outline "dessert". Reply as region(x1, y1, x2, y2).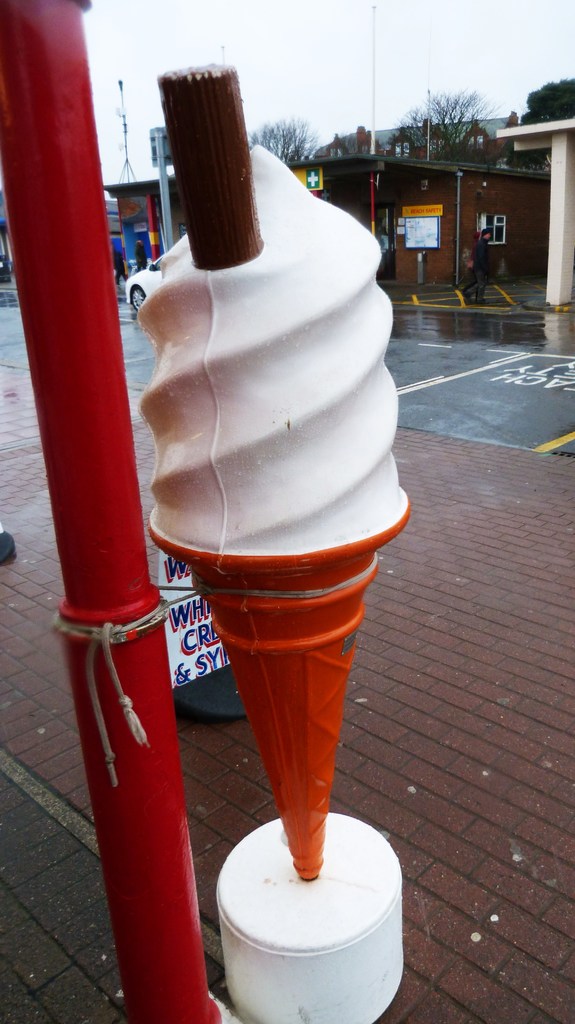
region(142, 140, 416, 881).
